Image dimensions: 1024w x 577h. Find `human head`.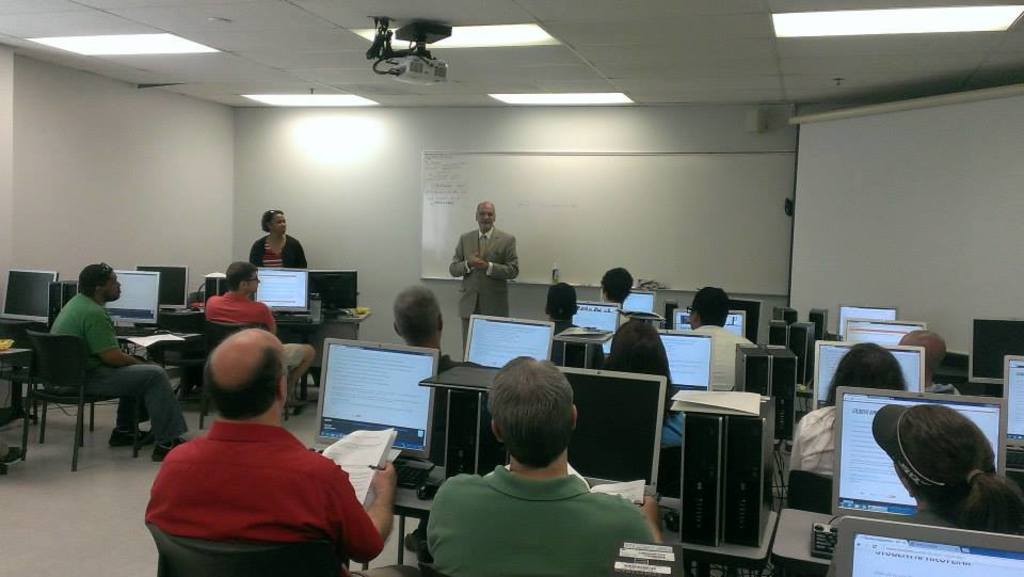
bbox=(601, 270, 633, 311).
